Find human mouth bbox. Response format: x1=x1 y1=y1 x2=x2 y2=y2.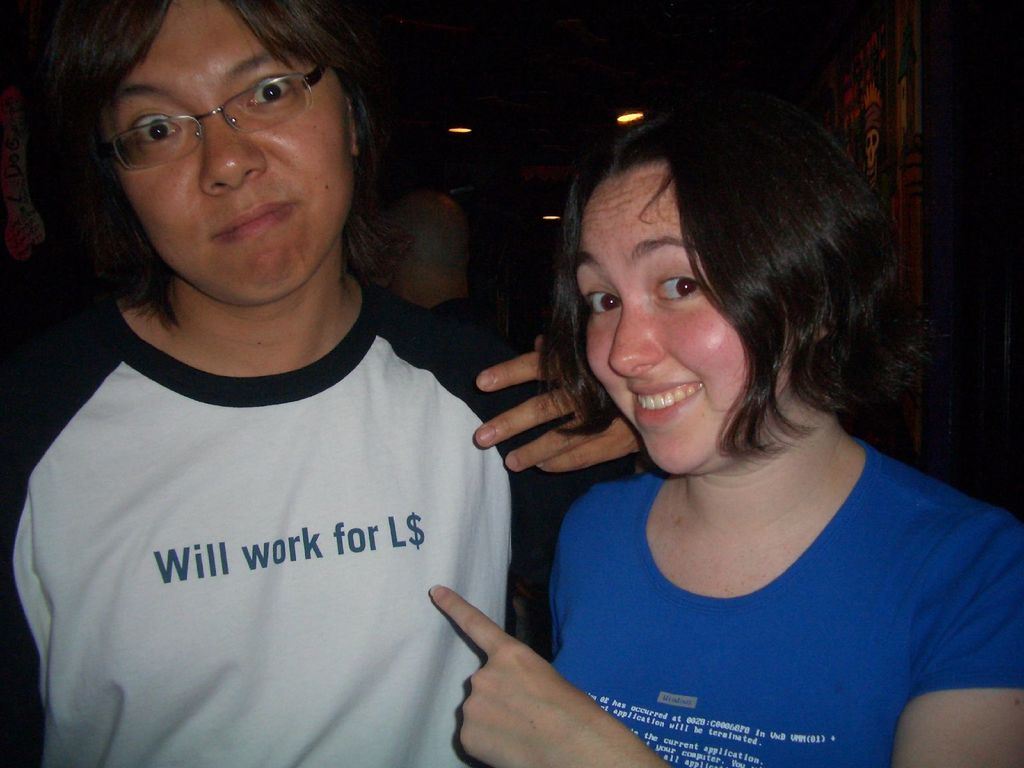
x1=625 y1=378 x2=710 y2=428.
